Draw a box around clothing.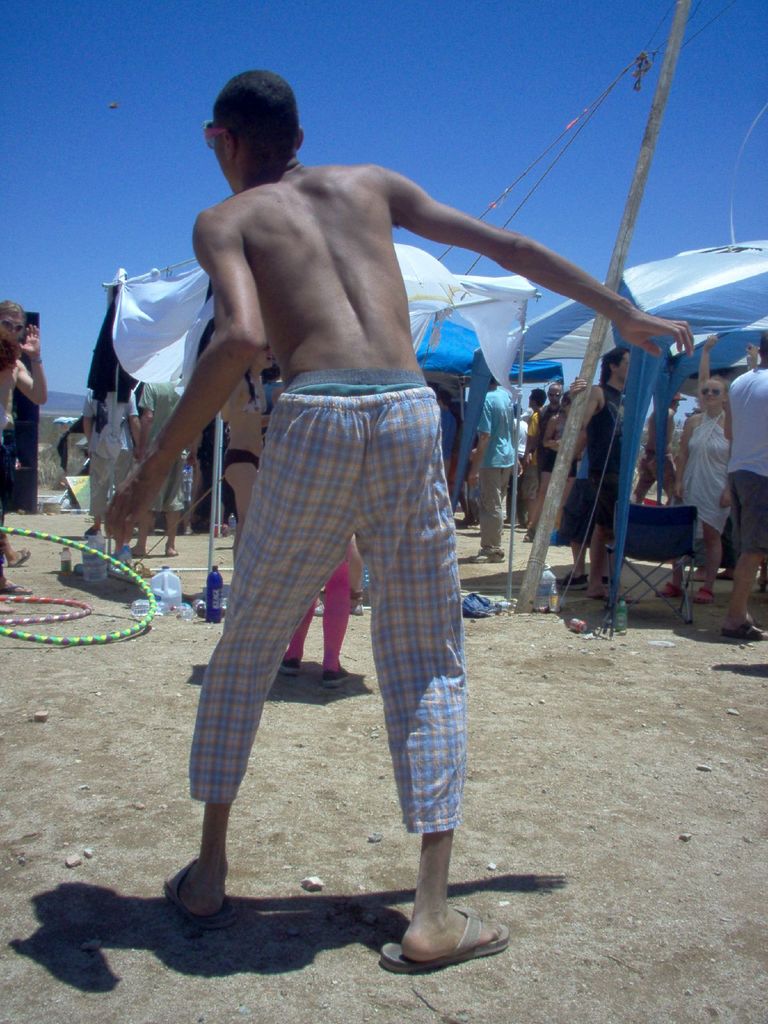
box(676, 413, 732, 532).
